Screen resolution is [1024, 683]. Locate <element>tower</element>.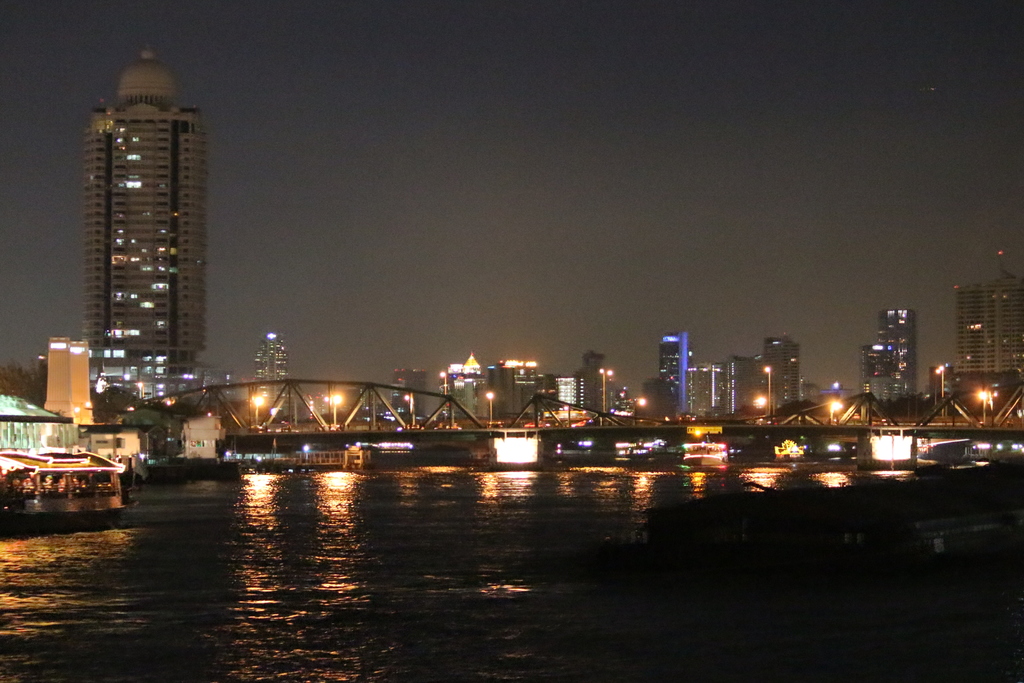
856:342:900:413.
